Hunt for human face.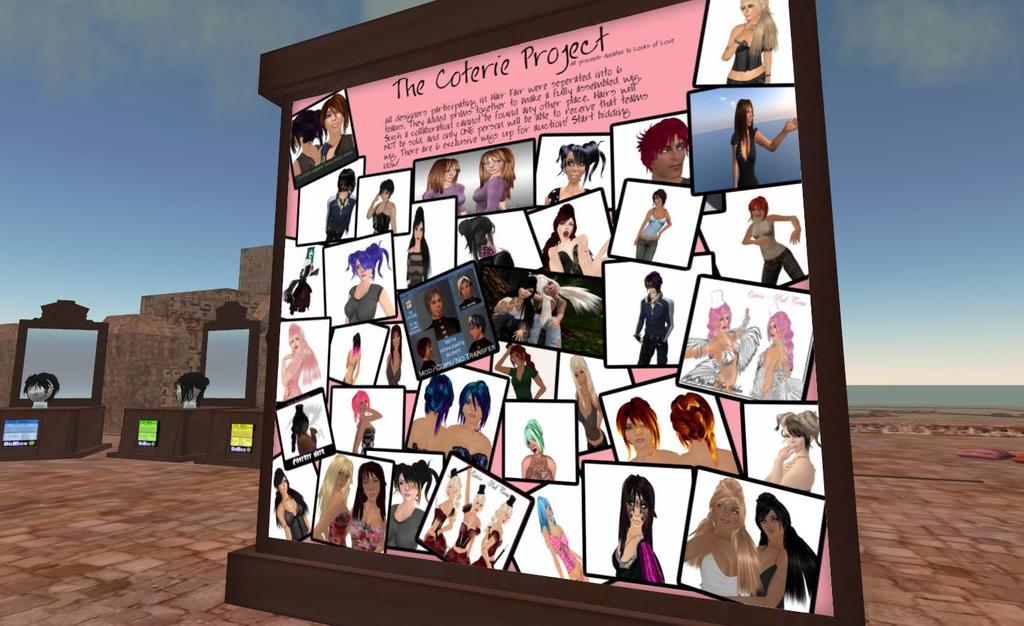
Hunted down at 721,314,727,331.
